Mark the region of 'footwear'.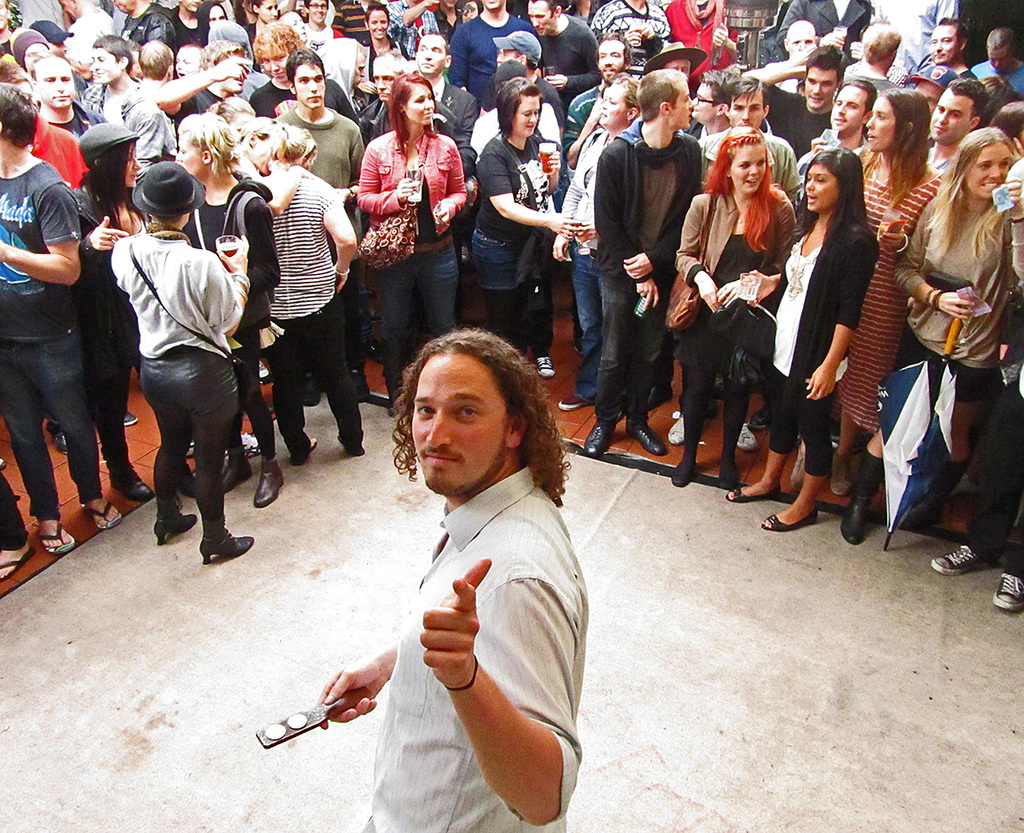
Region: <bbox>987, 562, 1023, 615</bbox>.
